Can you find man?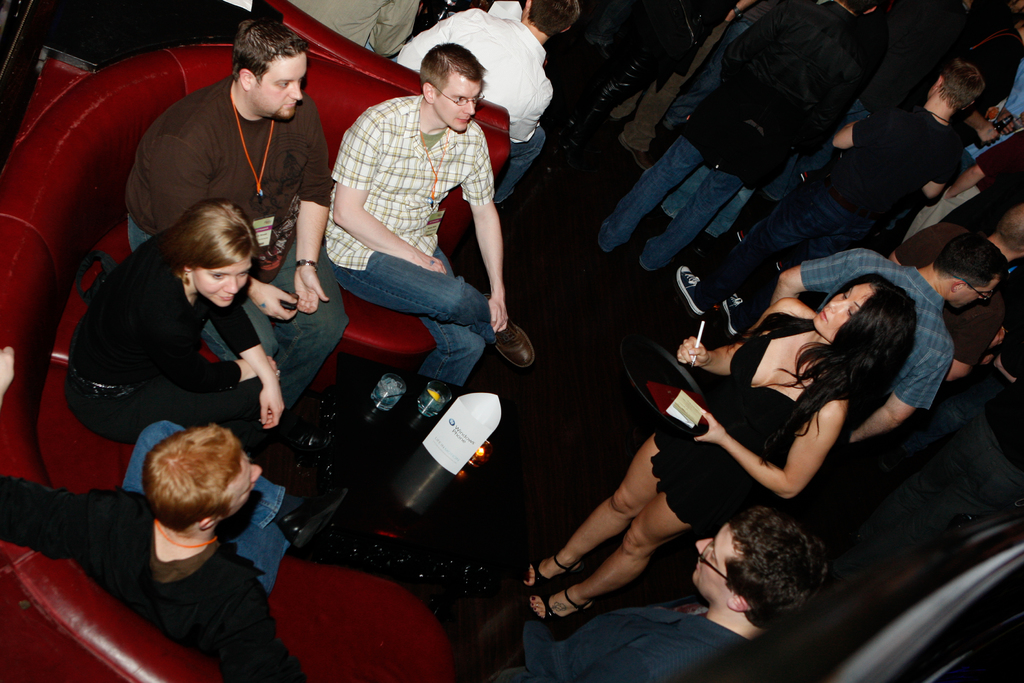
Yes, bounding box: 490, 500, 836, 682.
